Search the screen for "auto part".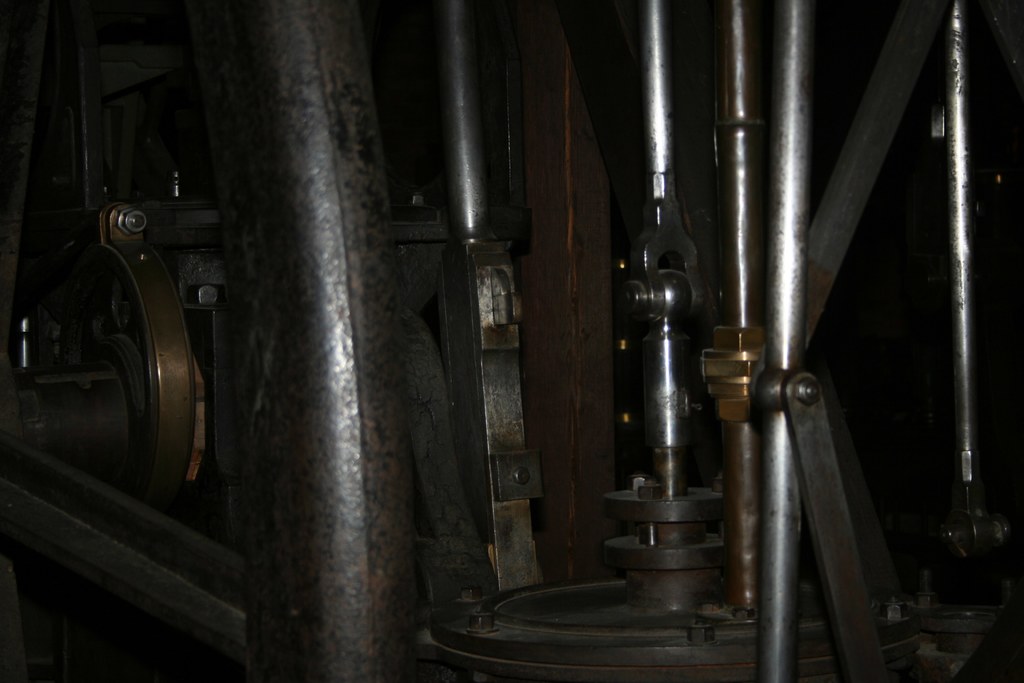
Found at left=0, top=0, right=1023, bottom=682.
